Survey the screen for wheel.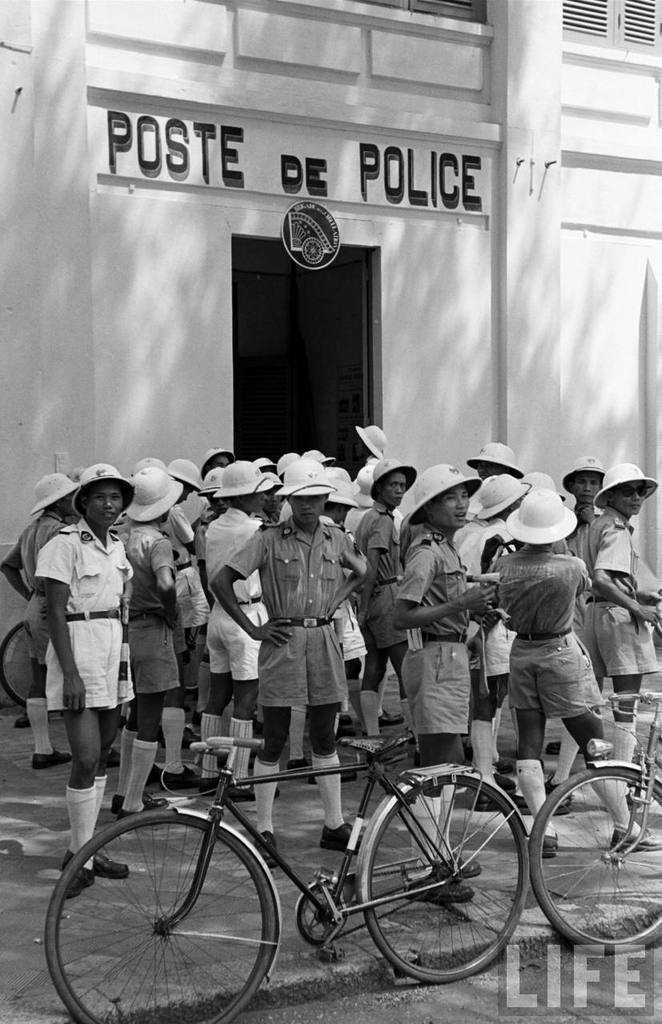
Survey found: <box>528,766,661,951</box>.
